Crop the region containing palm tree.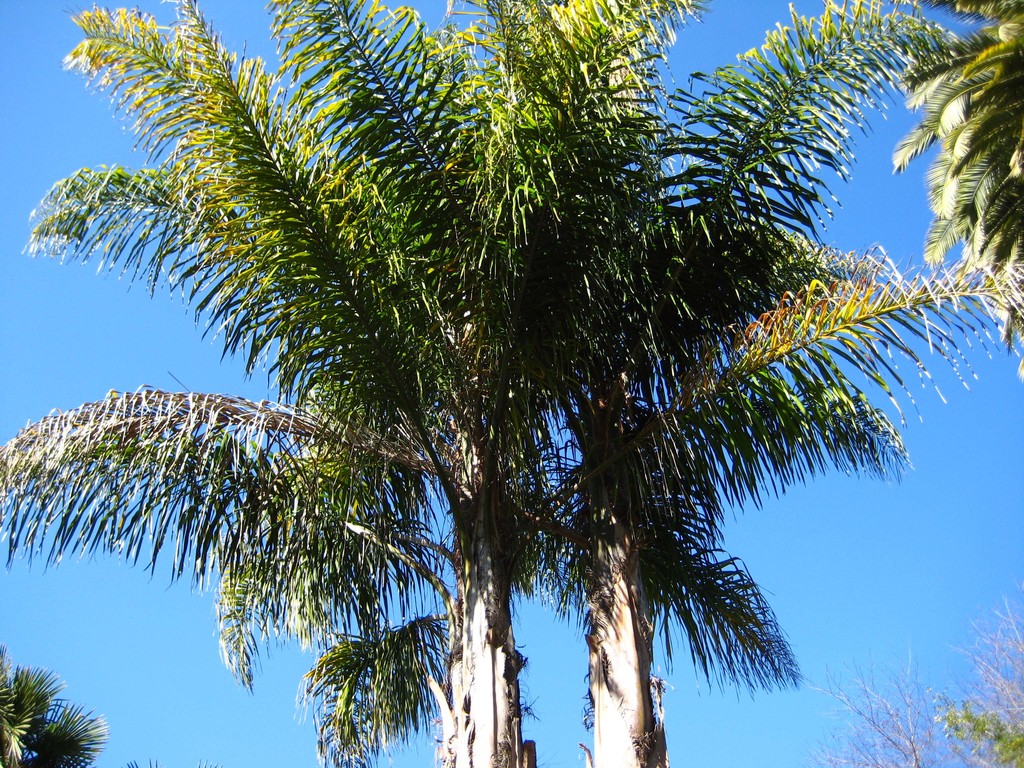
Crop region: [left=212, top=0, right=1023, bottom=767].
